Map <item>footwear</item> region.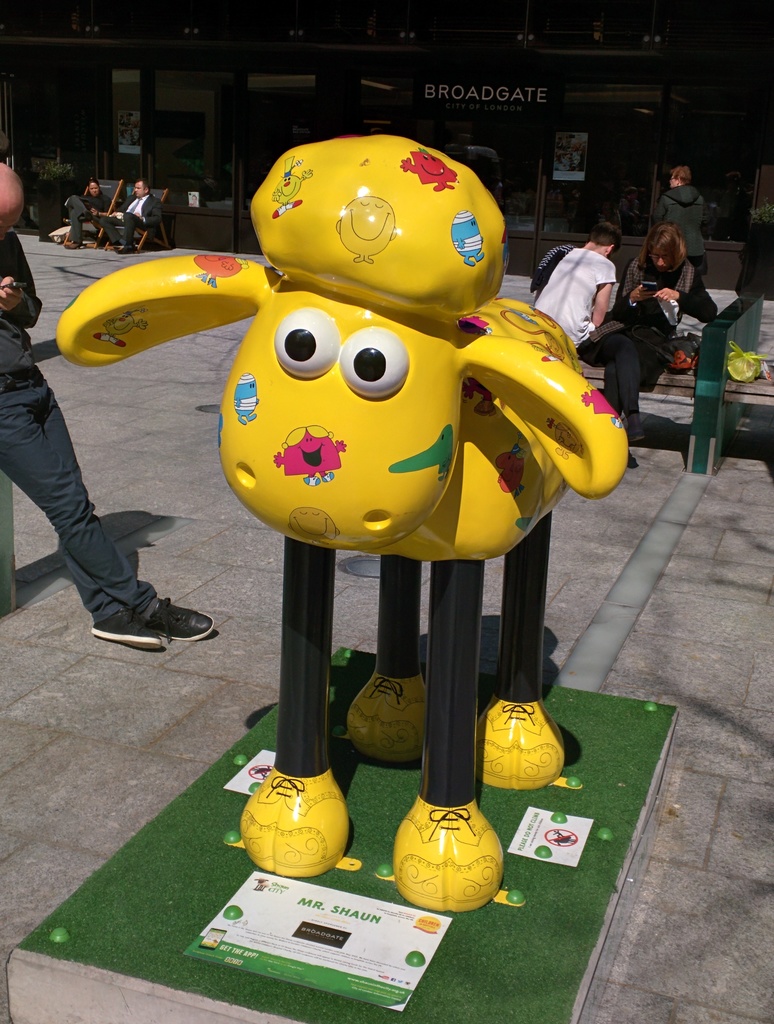
Mapped to left=392, top=796, right=501, bottom=911.
